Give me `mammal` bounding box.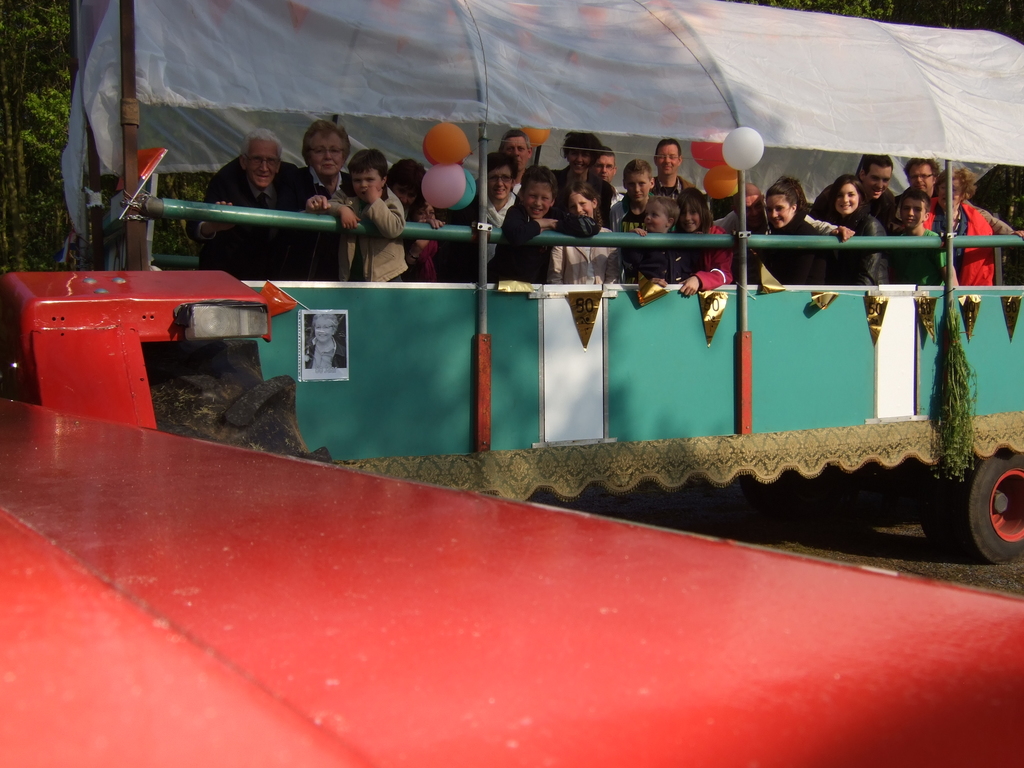
bbox(292, 115, 360, 274).
